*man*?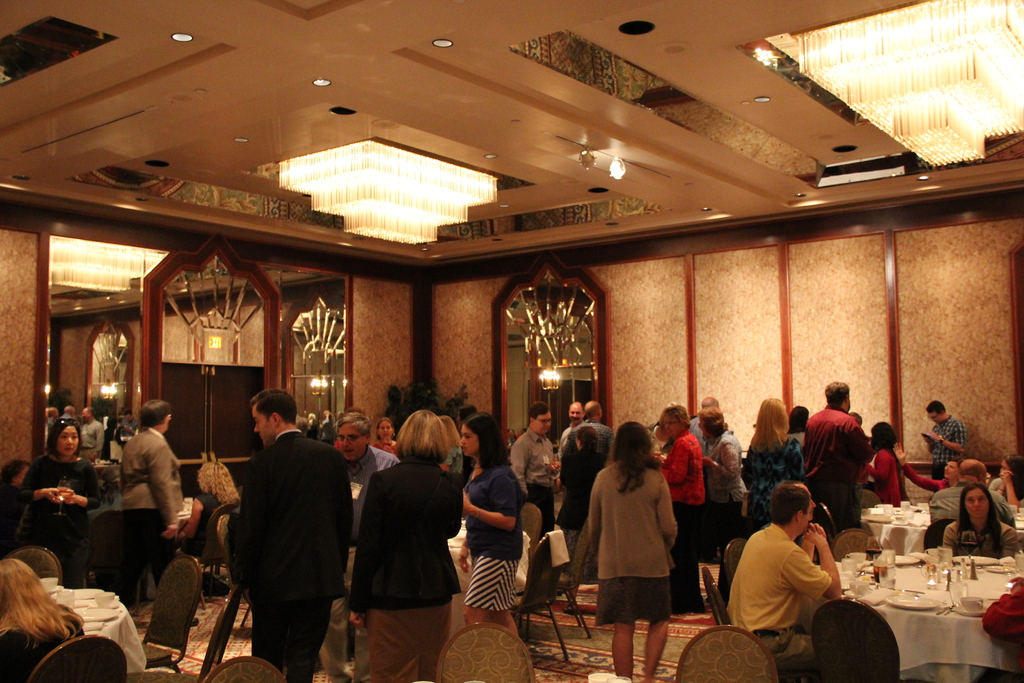
x1=804 y1=379 x2=868 y2=530
